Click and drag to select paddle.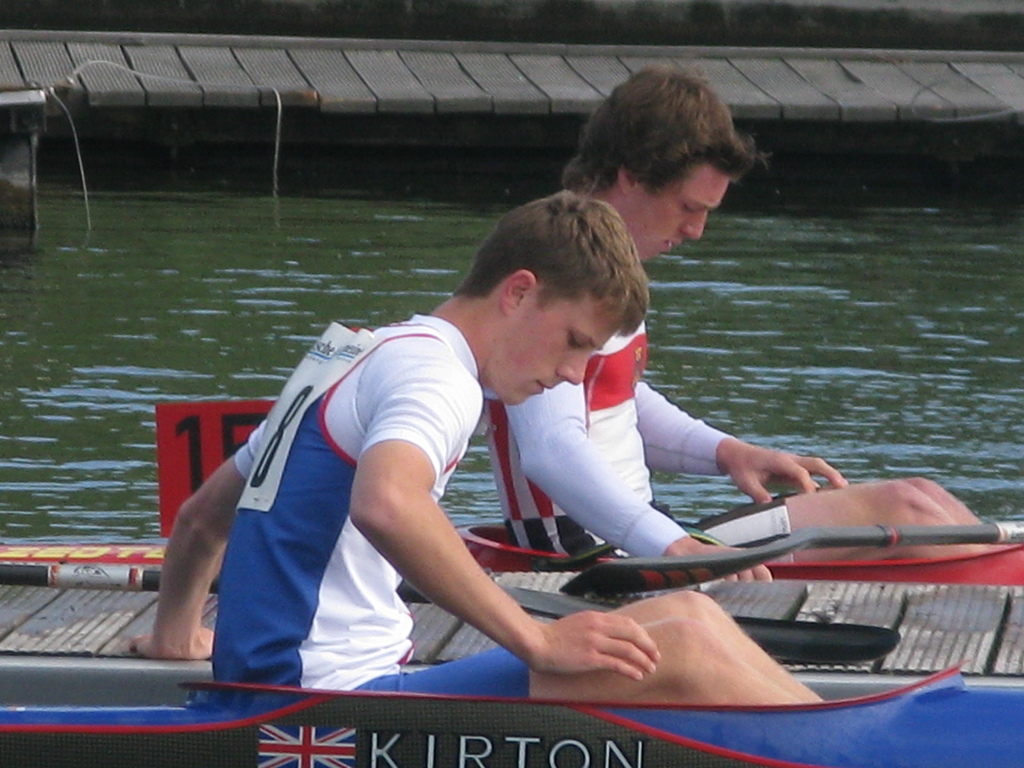
Selection: BBox(556, 520, 1023, 598).
